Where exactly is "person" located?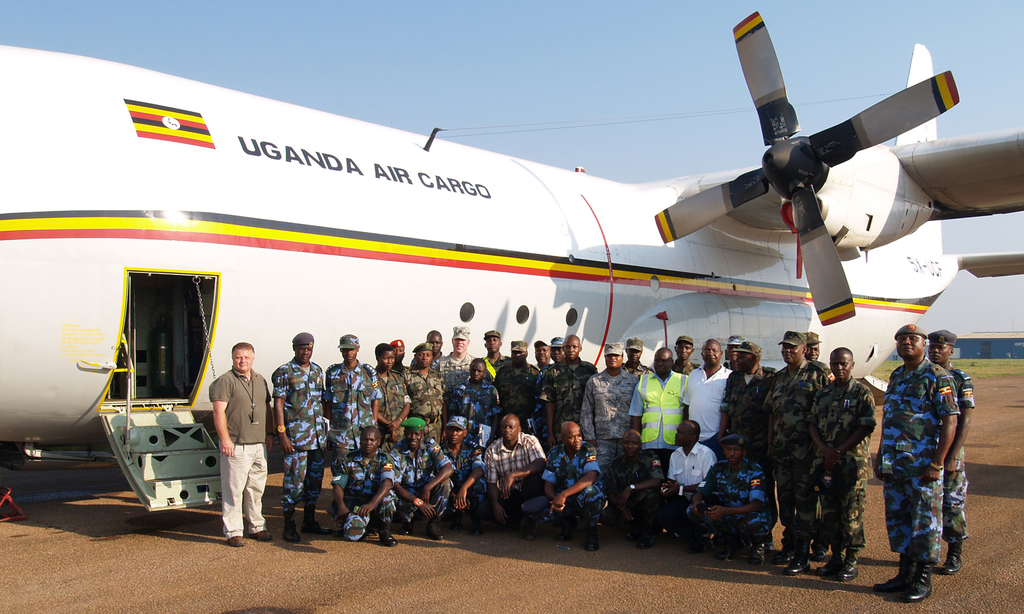
Its bounding box is [x1=928, y1=330, x2=975, y2=572].
